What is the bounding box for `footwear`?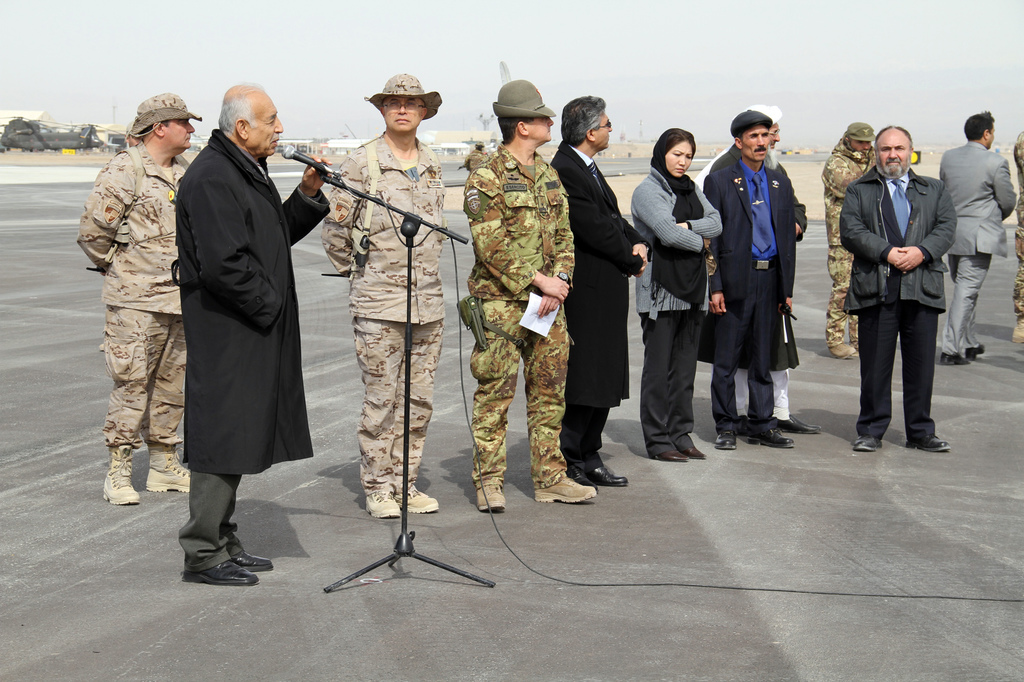
{"x1": 645, "y1": 450, "x2": 689, "y2": 458}.
